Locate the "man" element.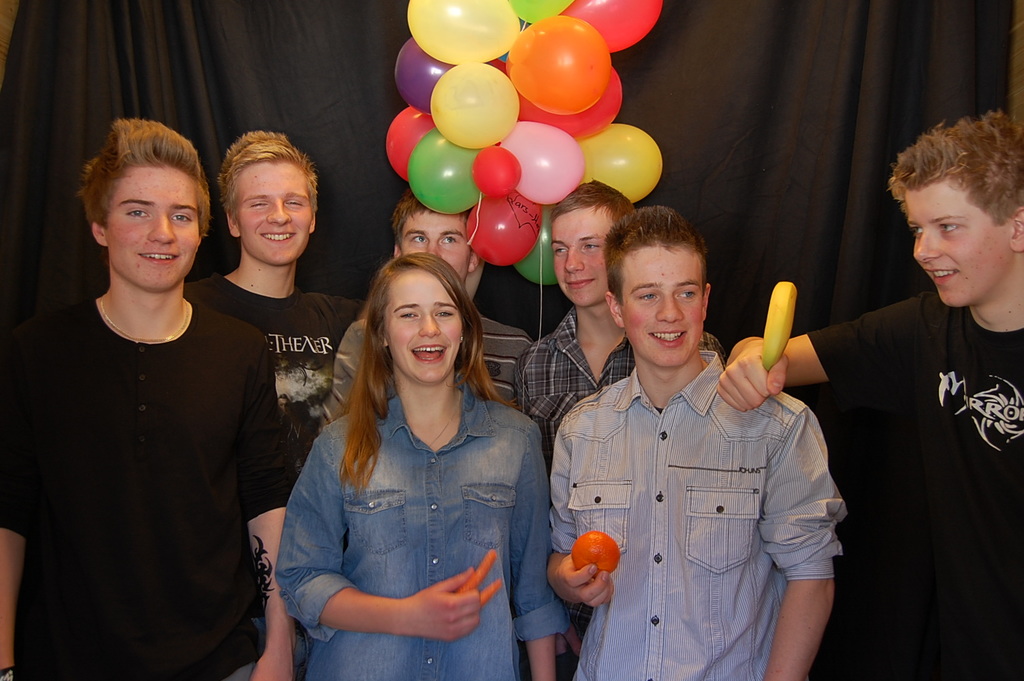
Element bbox: bbox=(0, 117, 304, 680).
